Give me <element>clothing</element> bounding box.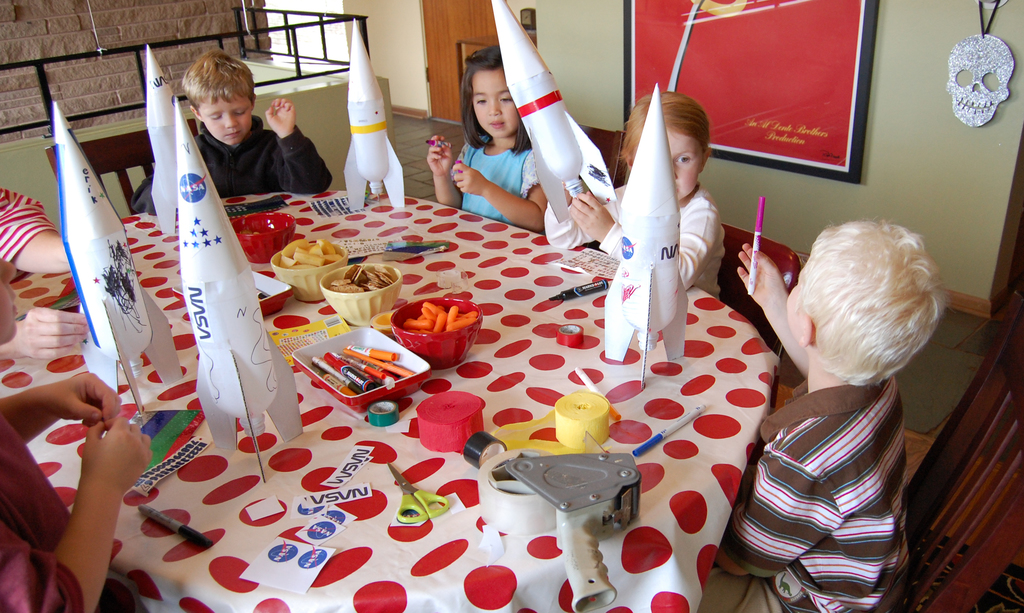
l=125, t=118, r=337, b=208.
